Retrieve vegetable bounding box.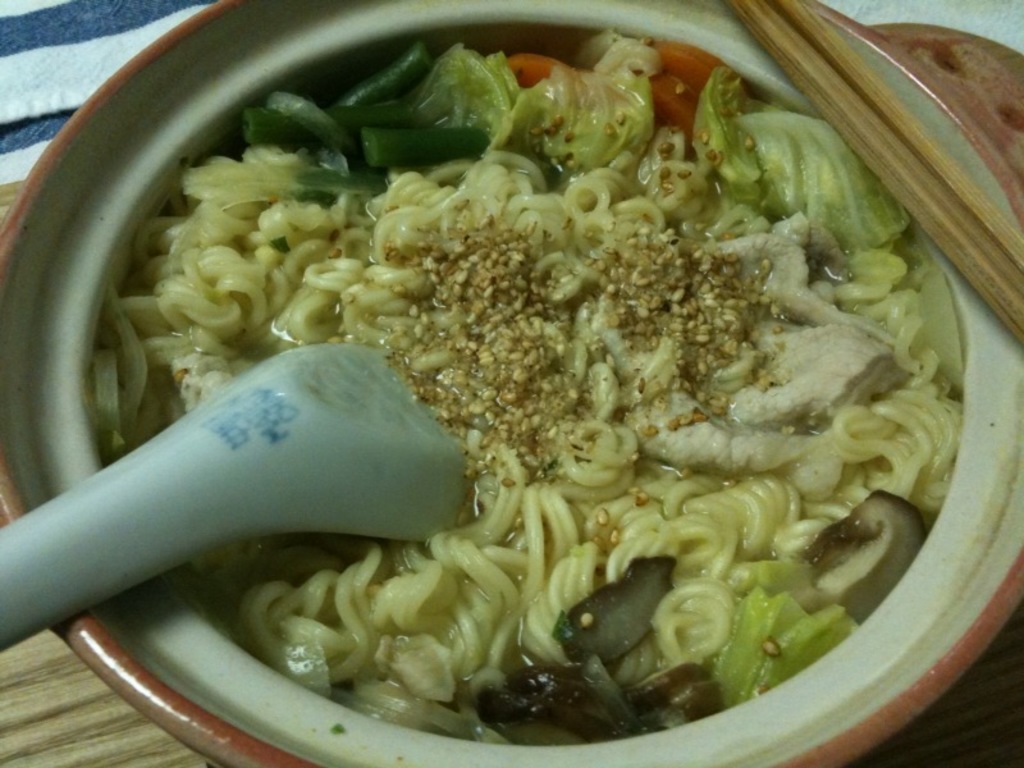
Bounding box: 335/44/436/105.
